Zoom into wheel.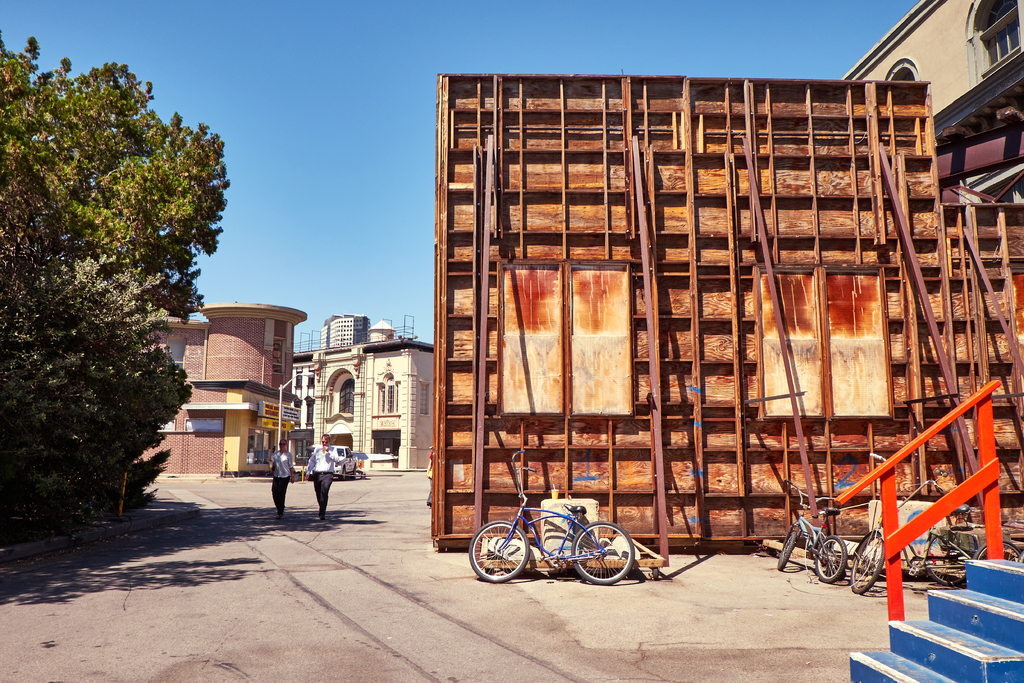
Zoom target: Rect(852, 533, 884, 589).
